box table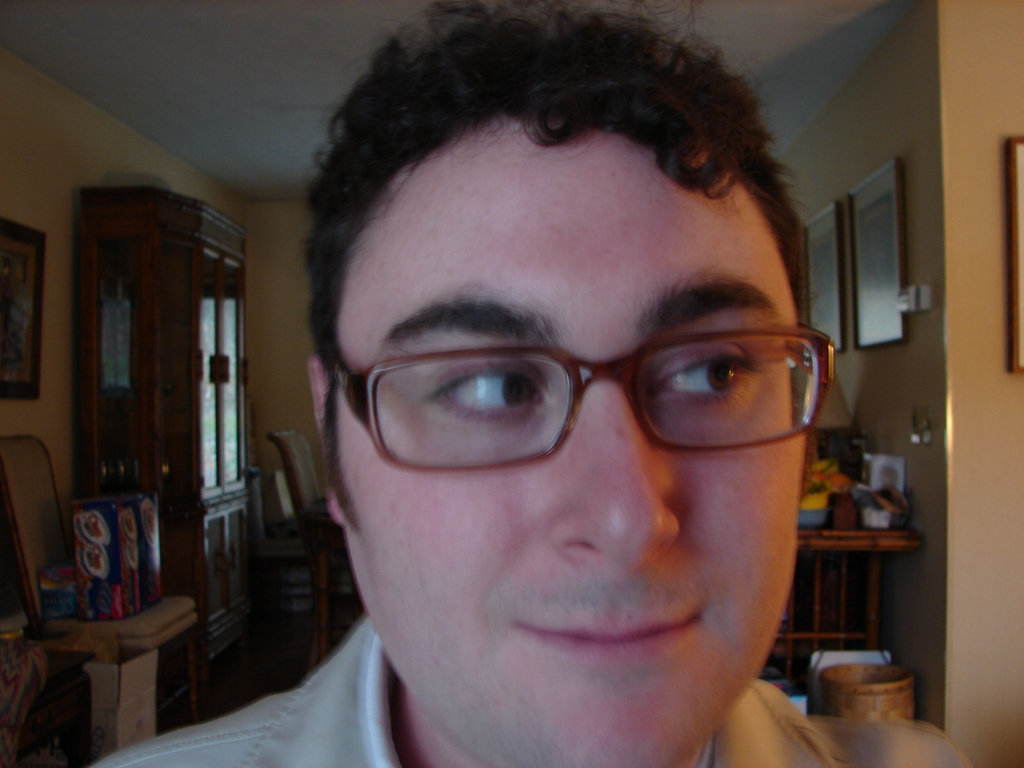
25, 598, 200, 753
